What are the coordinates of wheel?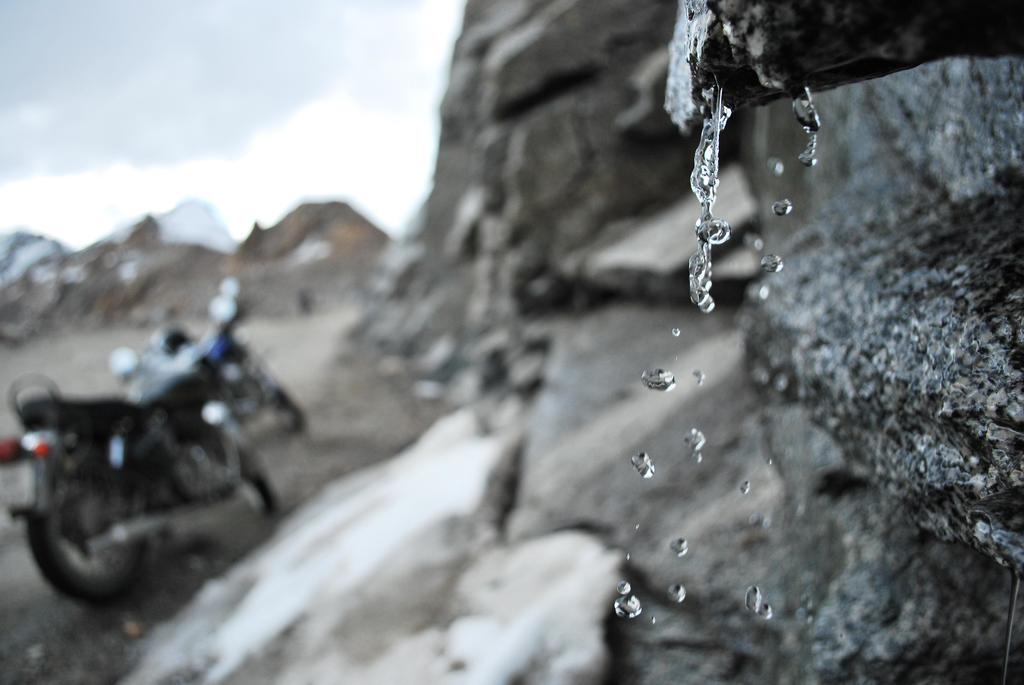
<region>31, 462, 163, 607</region>.
